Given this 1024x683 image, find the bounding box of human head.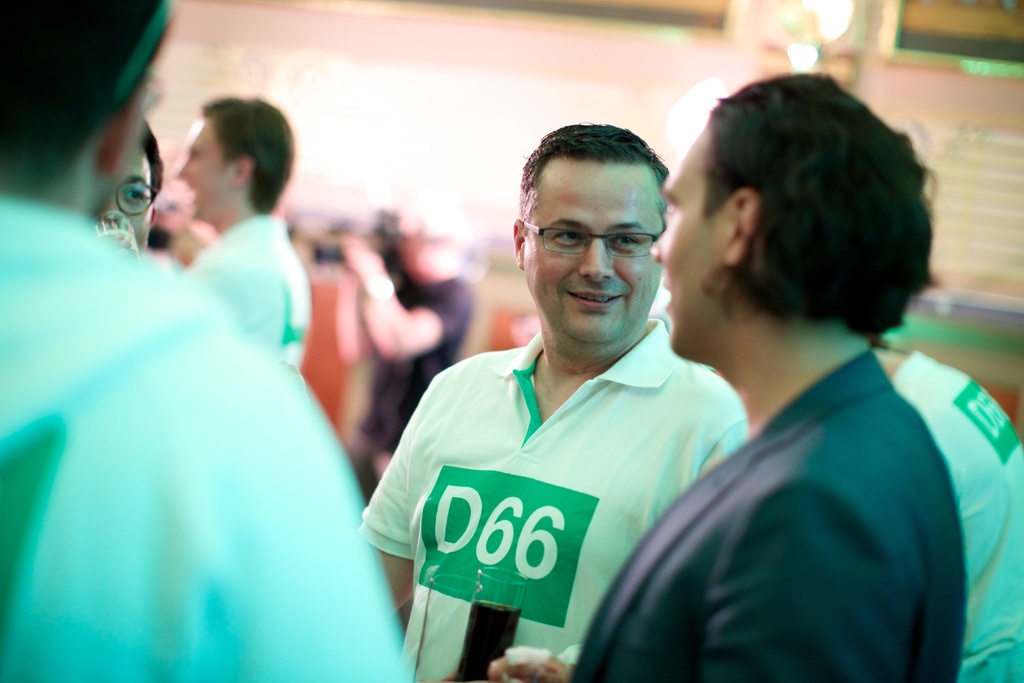
Rect(99, 115, 161, 253).
